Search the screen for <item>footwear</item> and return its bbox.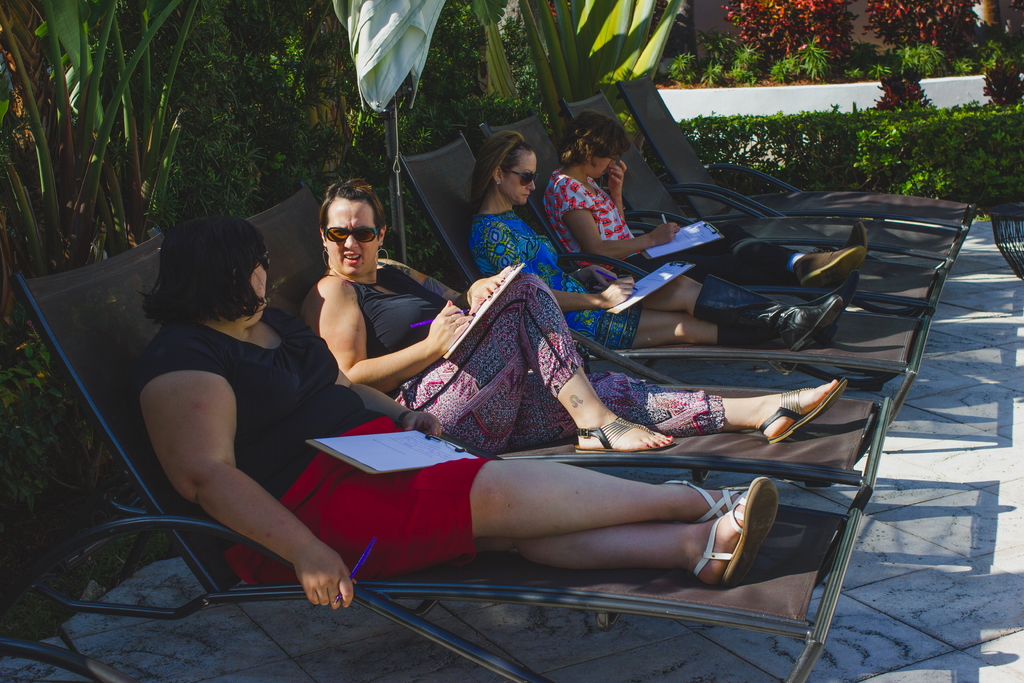
Found: 762/375/849/445.
